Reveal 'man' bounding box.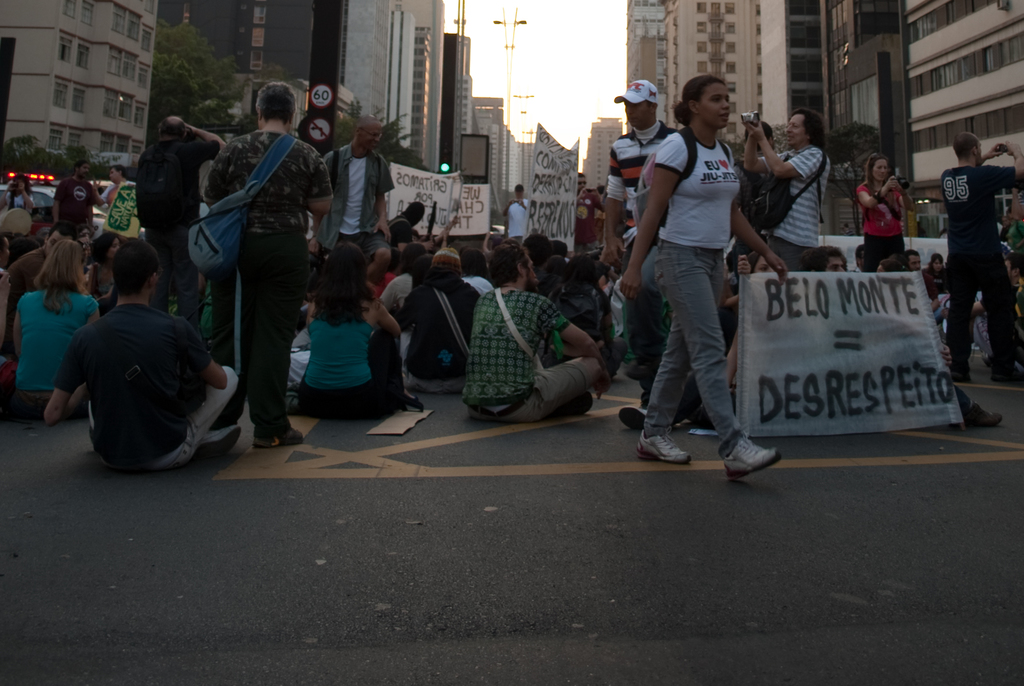
Revealed: box=[135, 111, 220, 329].
